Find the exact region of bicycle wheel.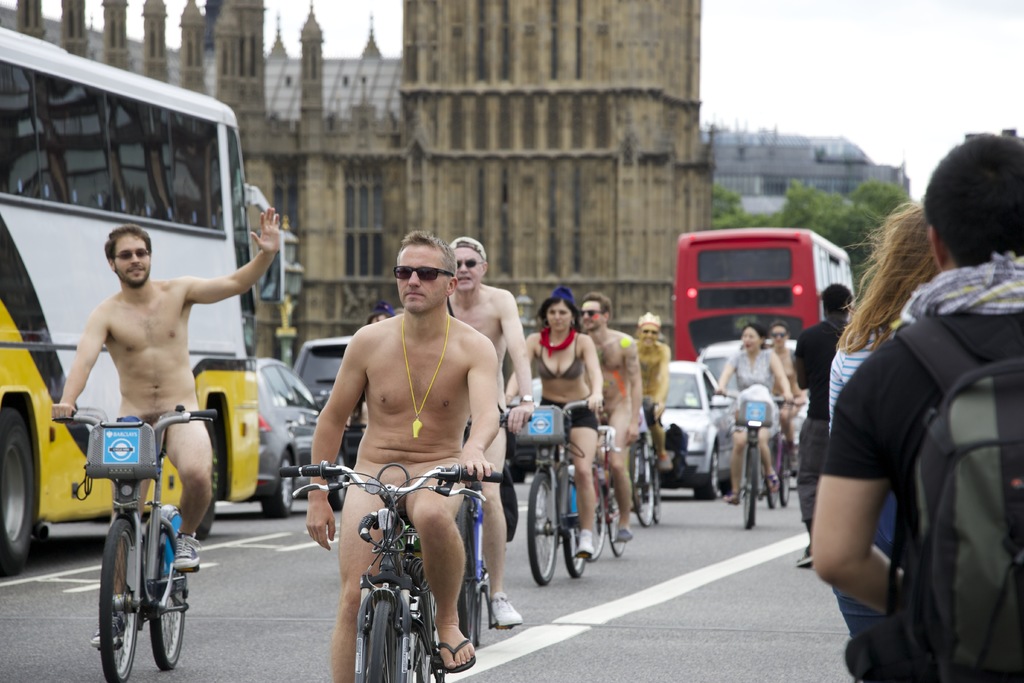
Exact region: detection(741, 446, 760, 530).
